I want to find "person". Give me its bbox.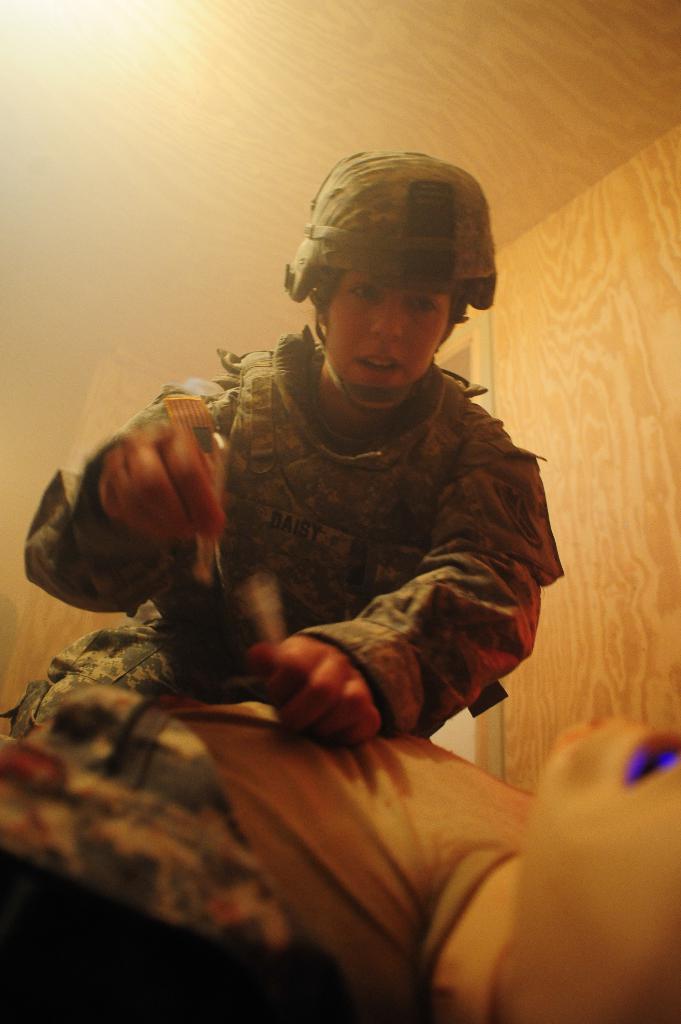
(x1=0, y1=681, x2=680, y2=1023).
